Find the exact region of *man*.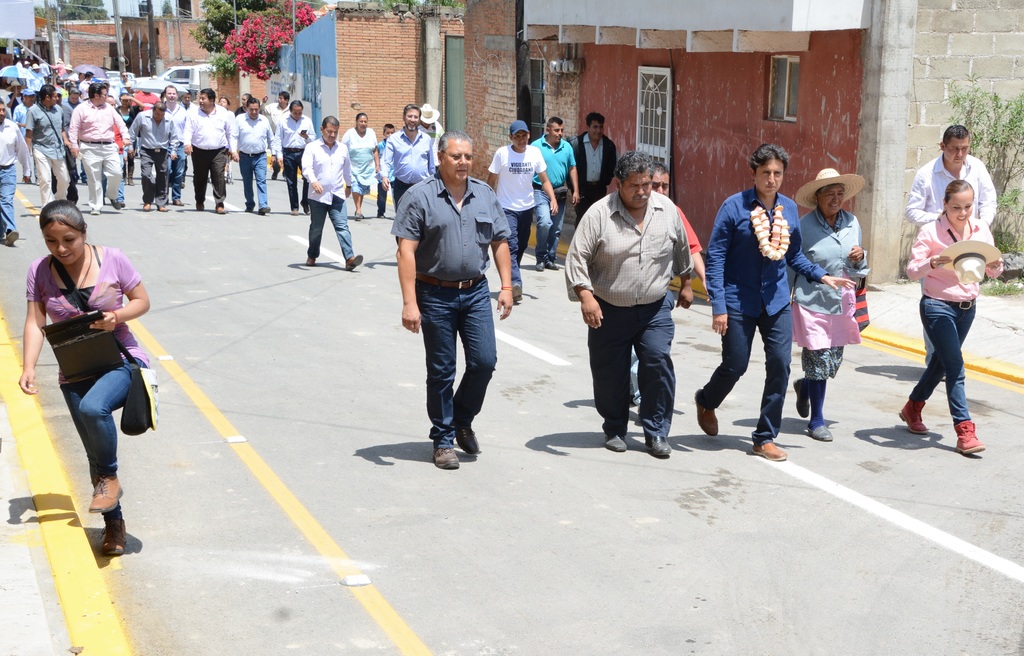
Exact region: {"left": 627, "top": 161, "right": 711, "bottom": 417}.
